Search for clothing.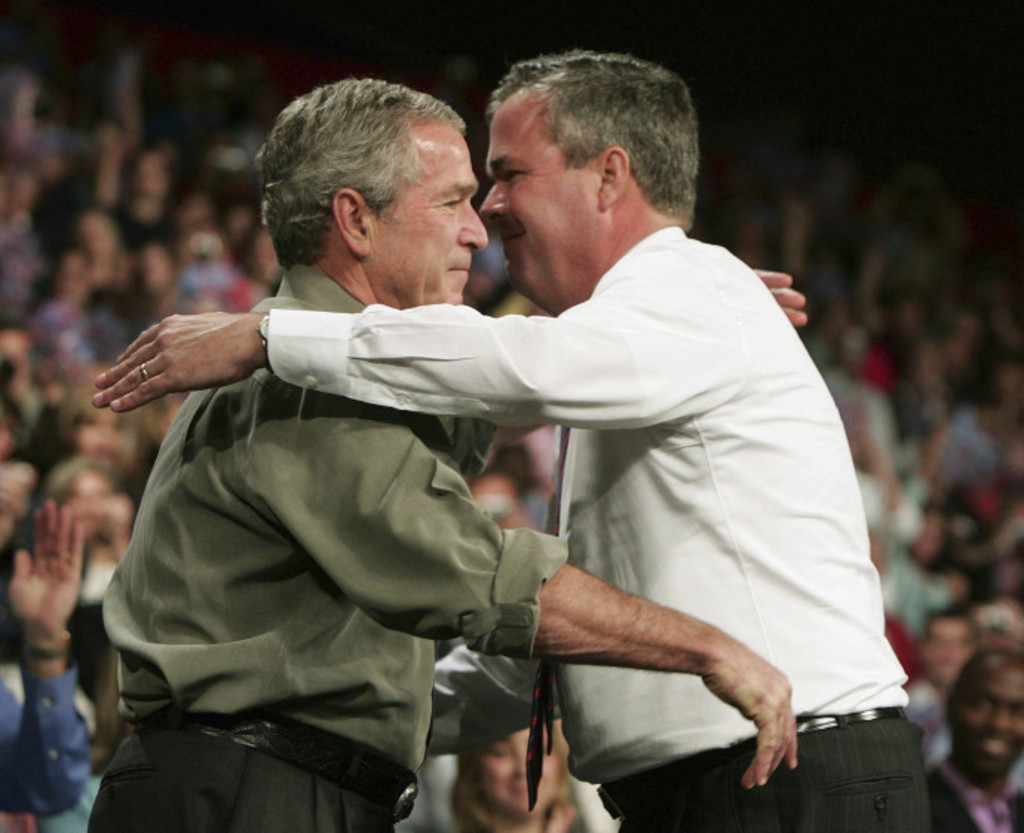
Found at bbox(620, 726, 933, 829).
